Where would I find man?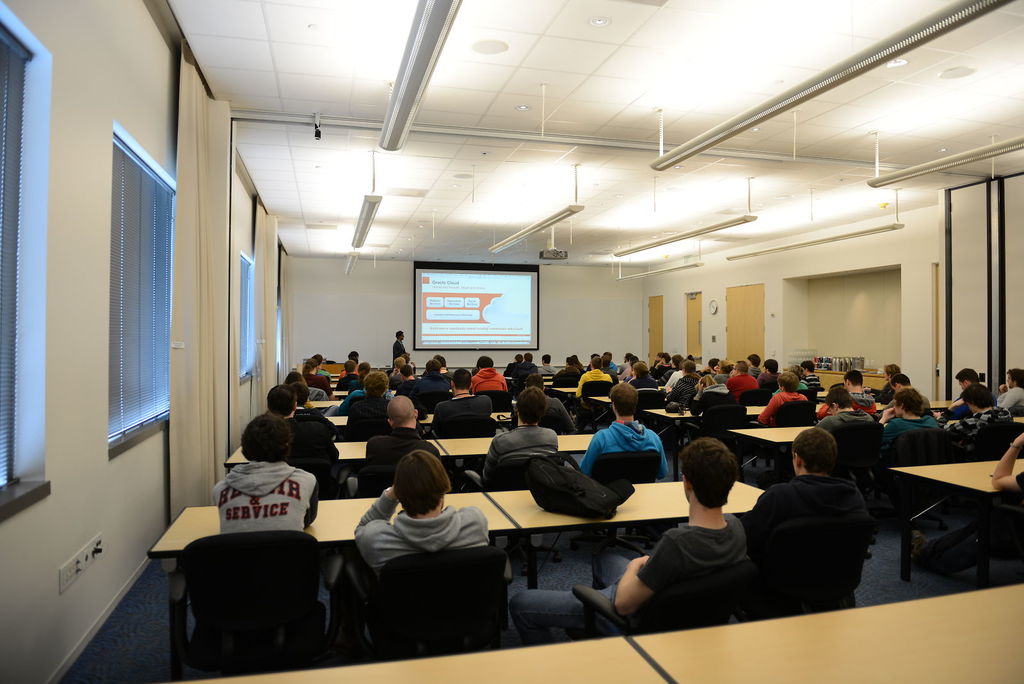
At box(388, 330, 410, 359).
